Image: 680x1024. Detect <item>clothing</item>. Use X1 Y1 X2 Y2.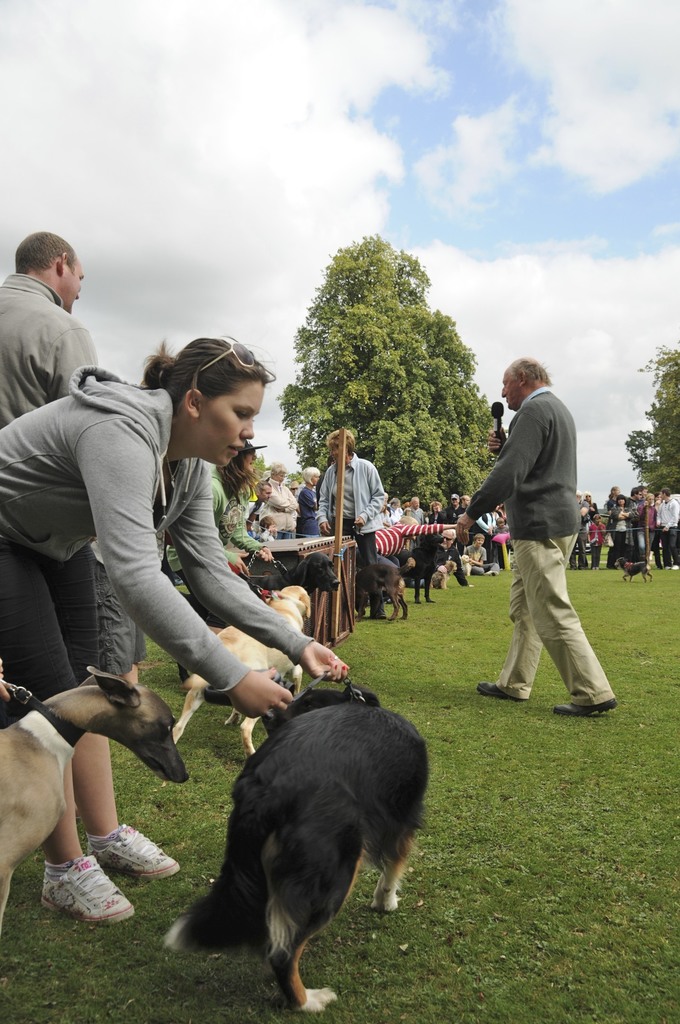
0 262 113 442.
